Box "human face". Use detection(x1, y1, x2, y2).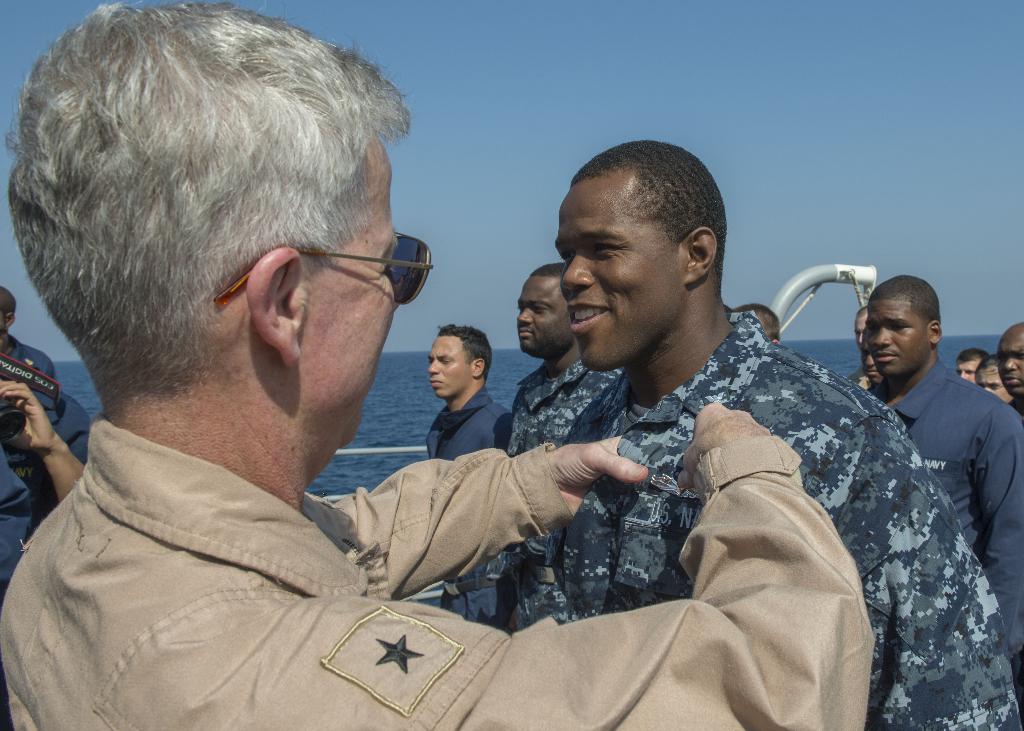
detection(955, 361, 979, 386).
